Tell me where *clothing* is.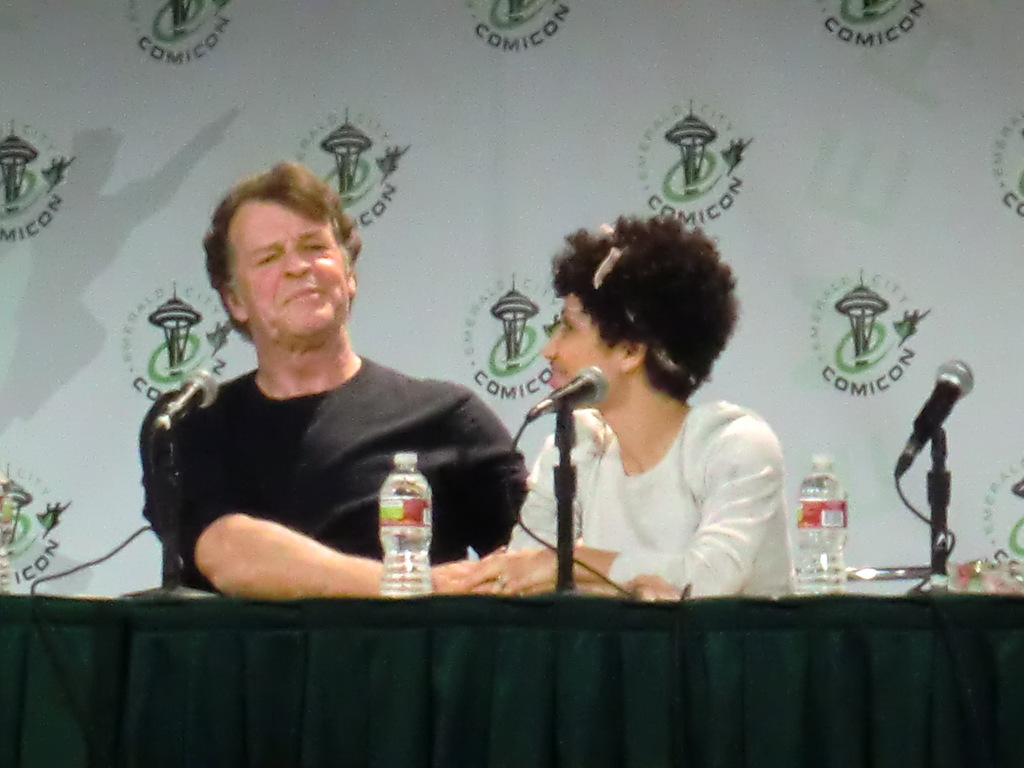
*clothing* is at [512,393,801,596].
